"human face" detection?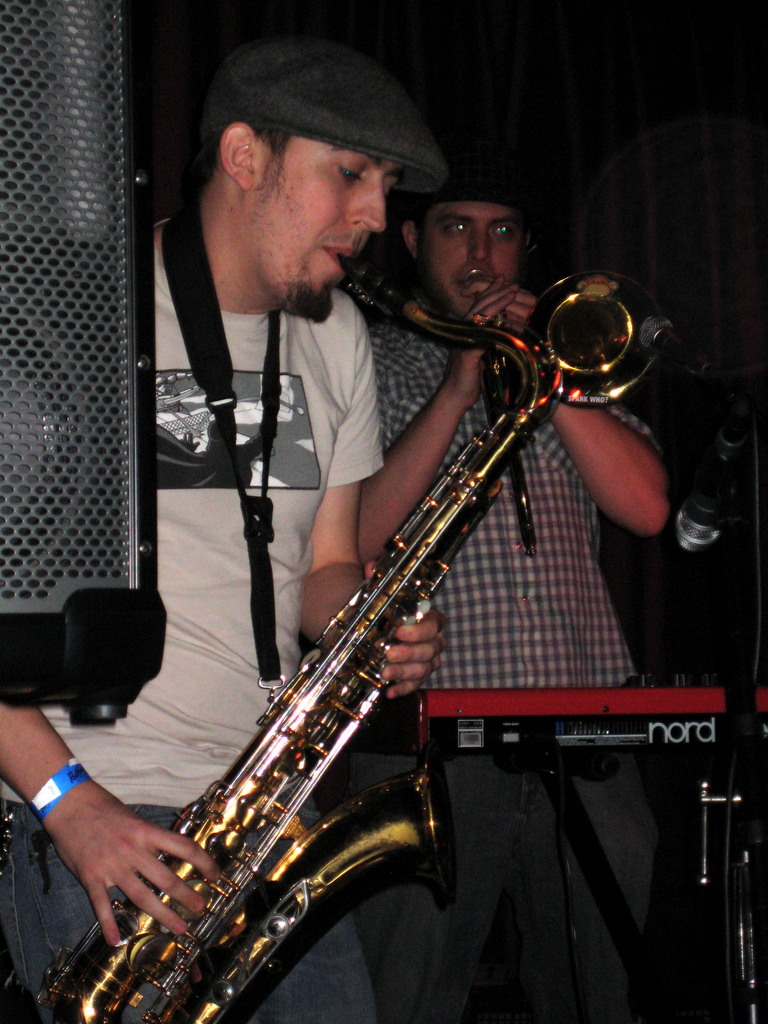
bbox=(247, 132, 399, 323)
